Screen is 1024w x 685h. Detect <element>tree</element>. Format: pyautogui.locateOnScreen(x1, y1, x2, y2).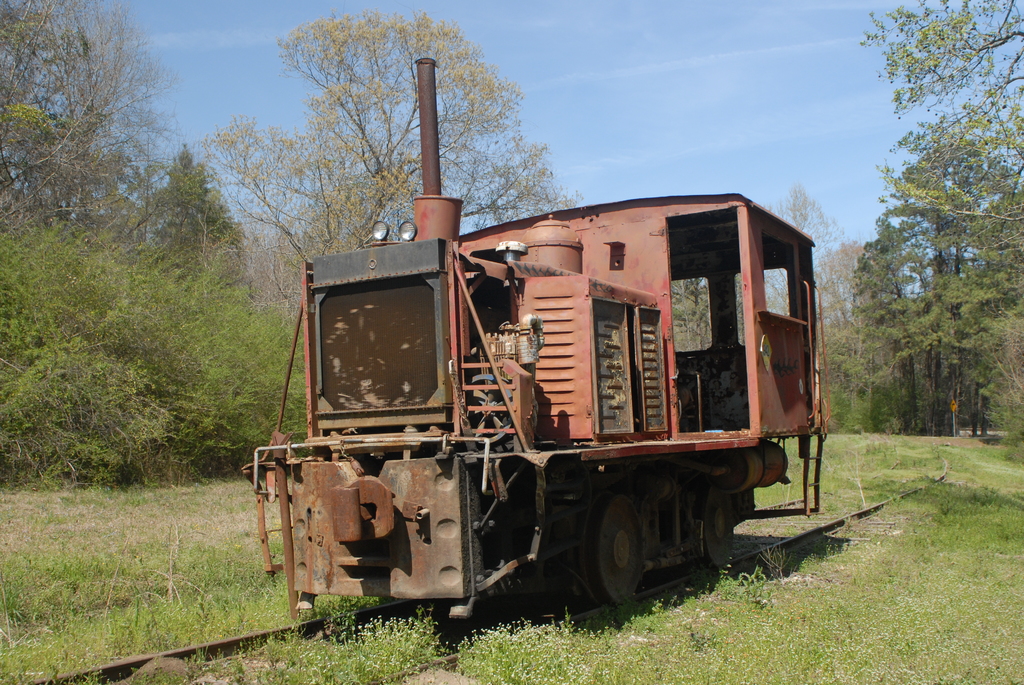
pyautogui.locateOnScreen(808, 242, 875, 338).
